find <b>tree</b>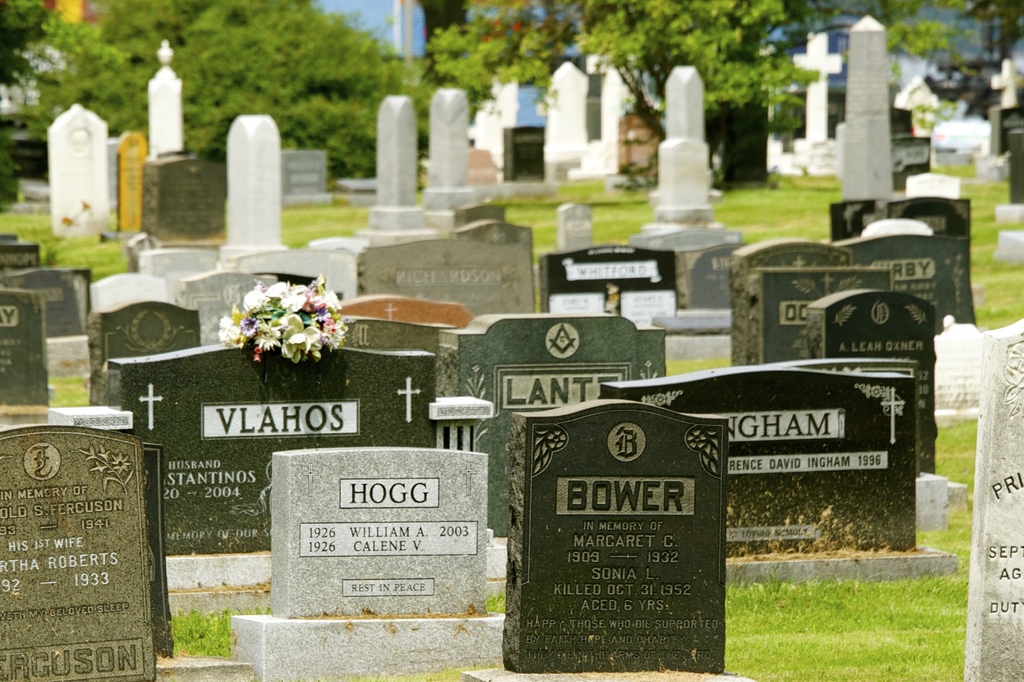
[0,0,145,162]
